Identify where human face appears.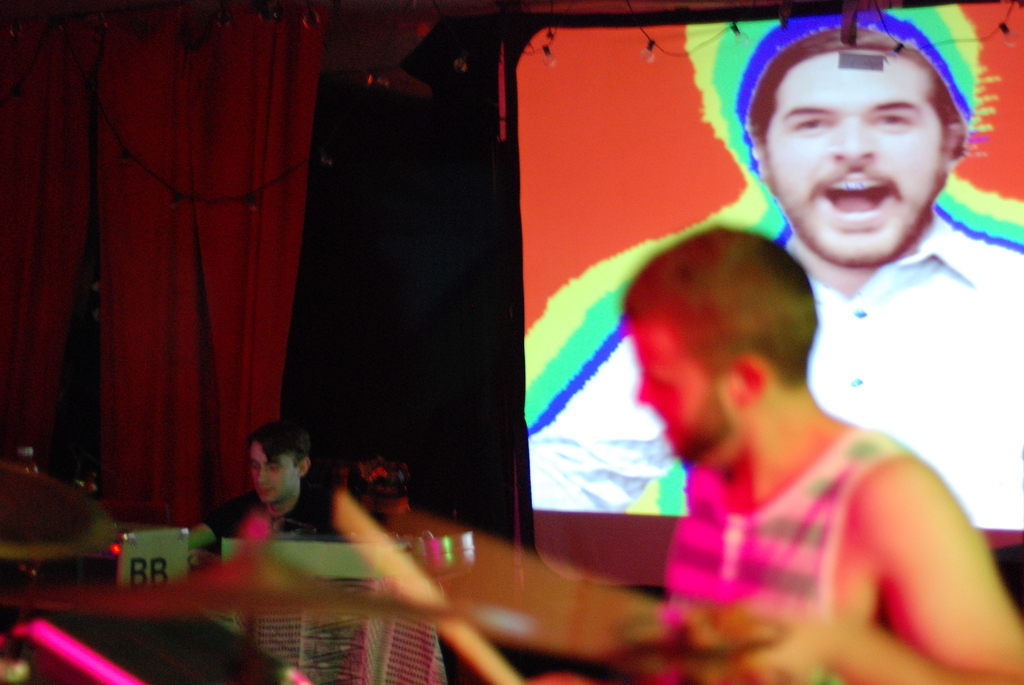
Appears at pyautogui.locateOnScreen(765, 52, 941, 266).
